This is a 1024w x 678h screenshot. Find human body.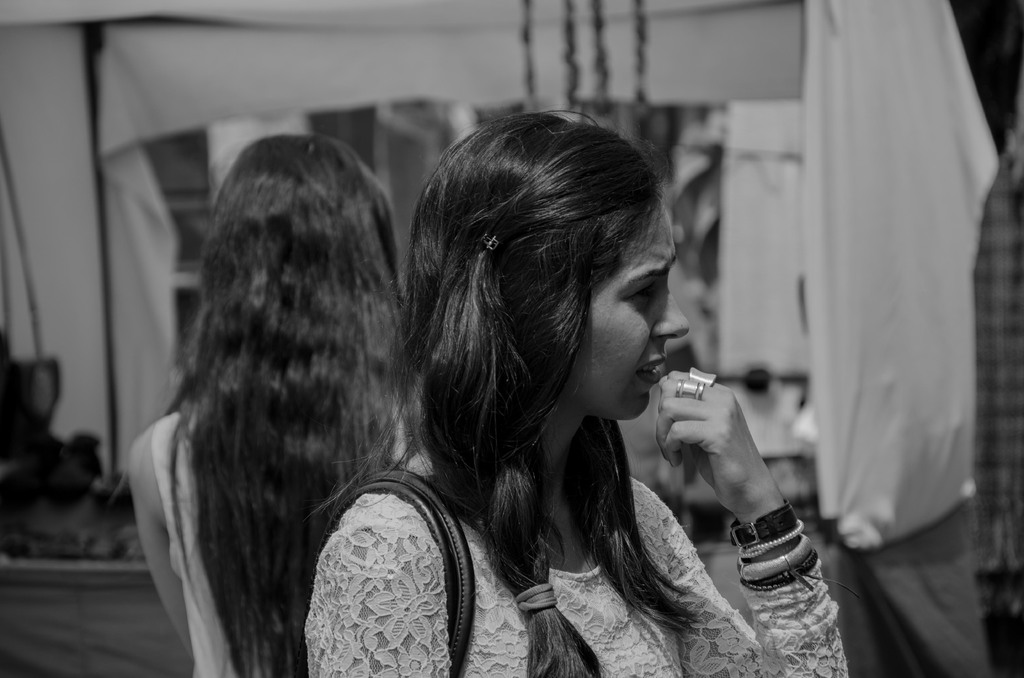
Bounding box: (left=289, top=107, right=834, bottom=659).
